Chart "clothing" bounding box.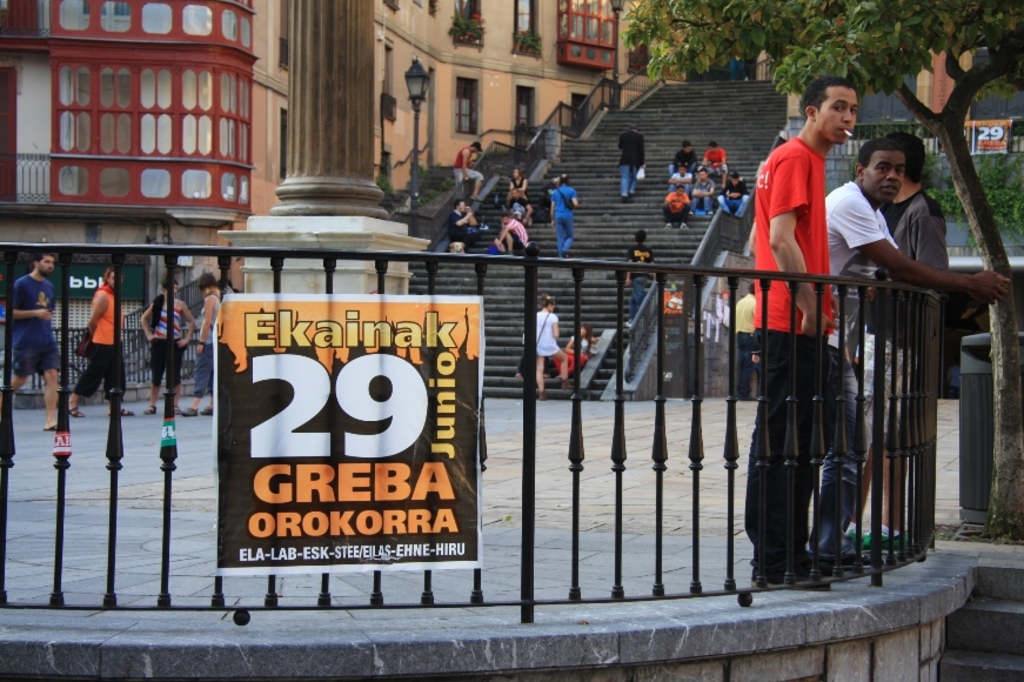
Charted: detection(662, 189, 691, 223).
